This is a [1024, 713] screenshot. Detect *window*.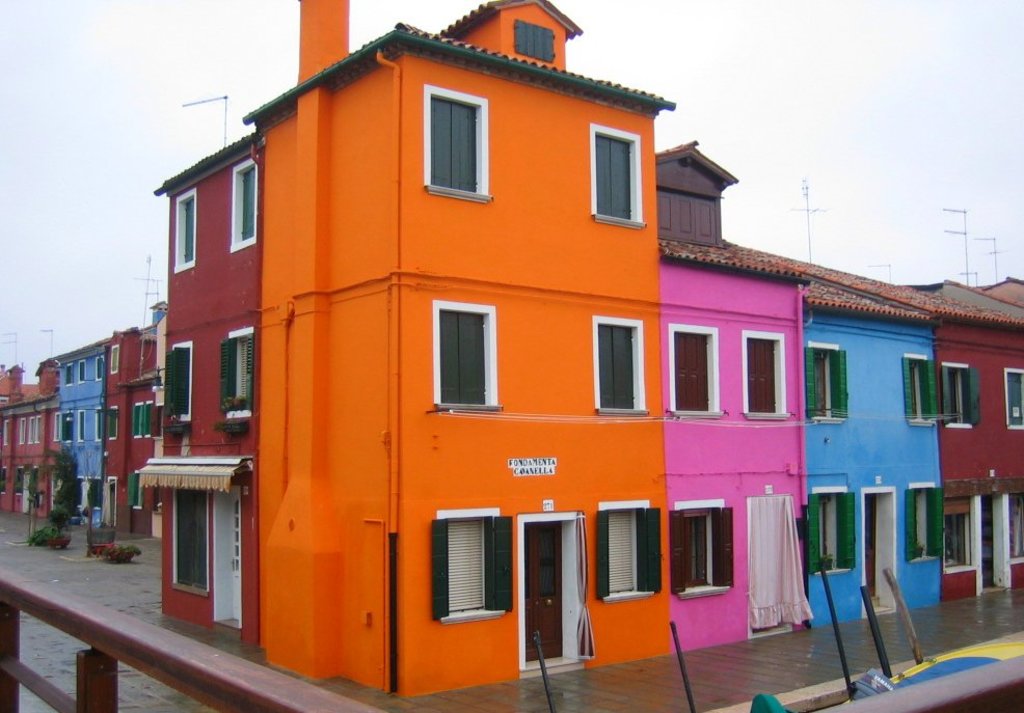
[1008,371,1023,431].
